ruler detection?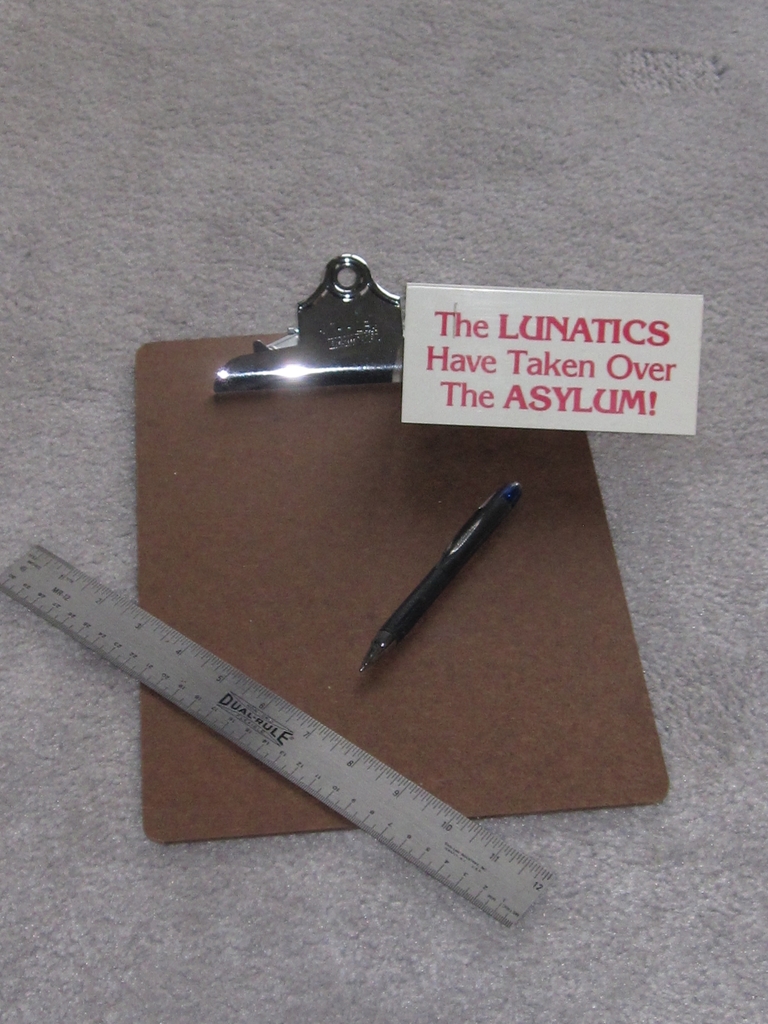
<region>0, 540, 555, 931</region>
